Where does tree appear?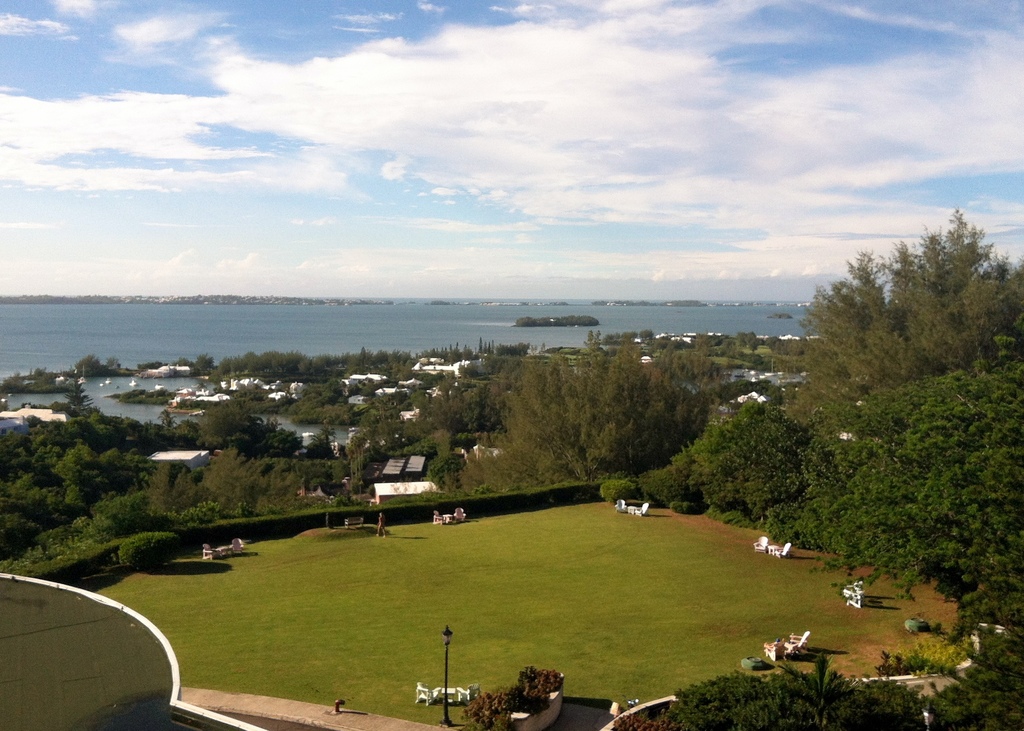
Appears at 0/414/75/554.
